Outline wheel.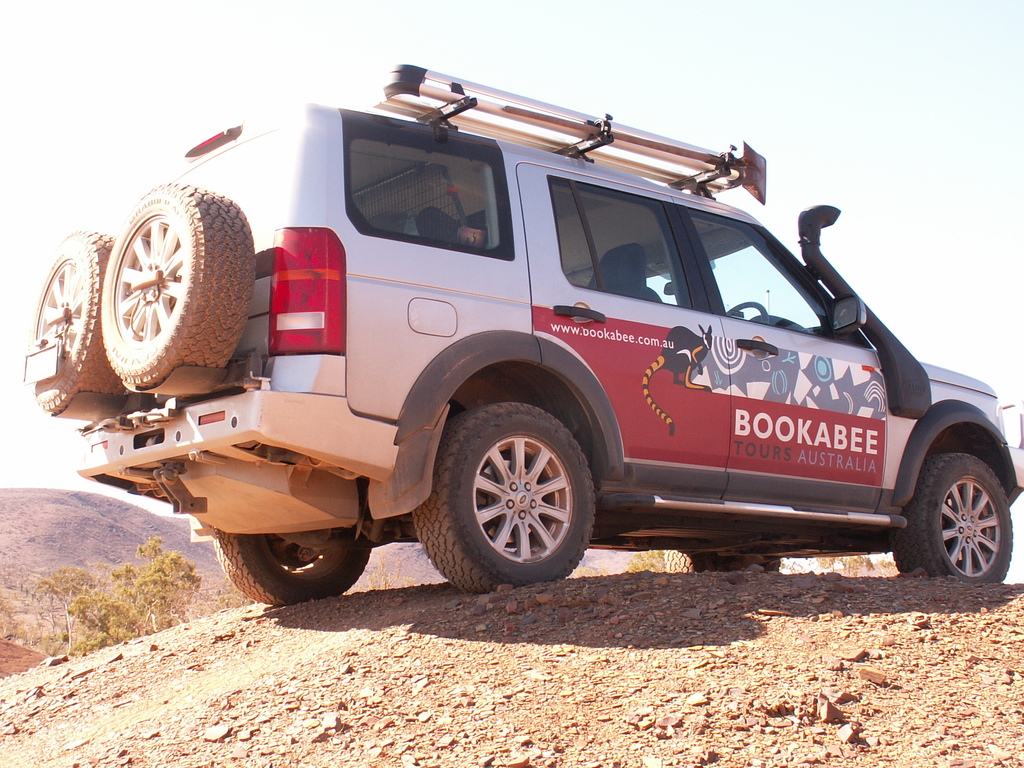
Outline: bbox(662, 548, 779, 575).
